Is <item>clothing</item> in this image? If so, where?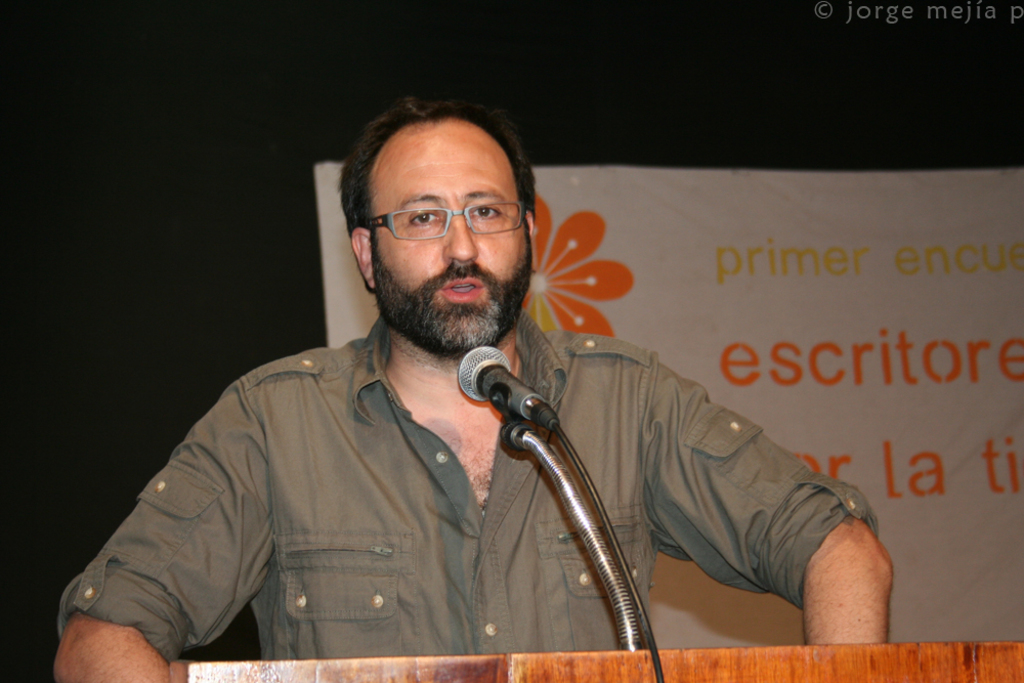
Yes, at 60:285:892:667.
